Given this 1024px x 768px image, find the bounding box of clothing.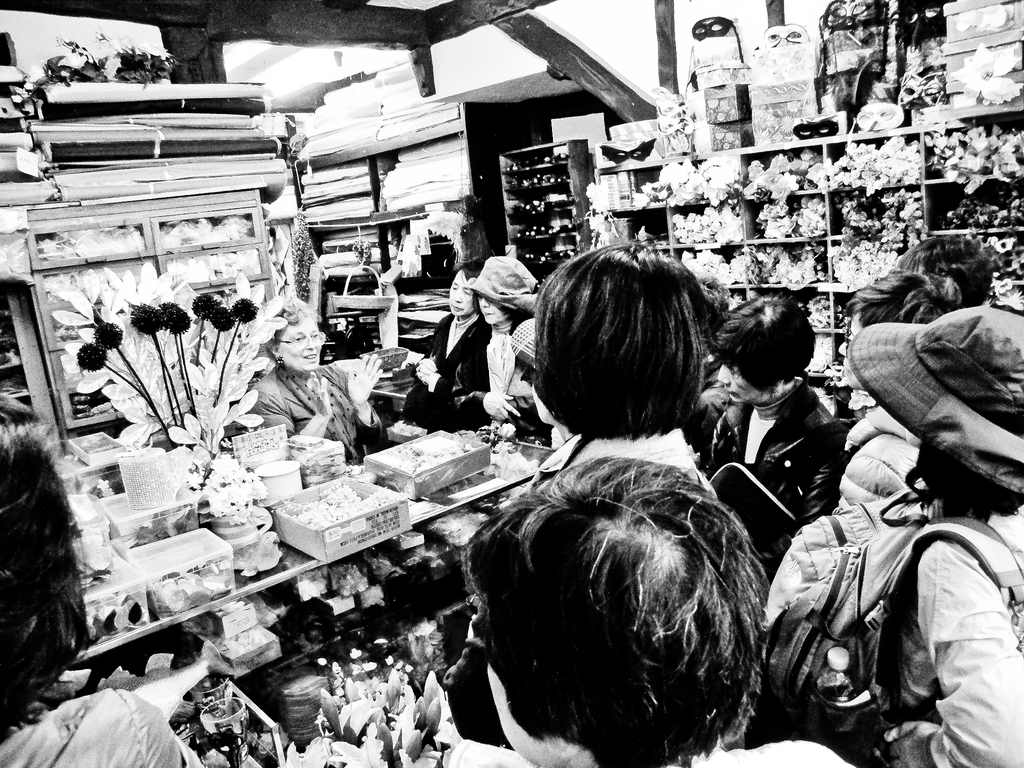
left=395, top=308, right=522, bottom=437.
